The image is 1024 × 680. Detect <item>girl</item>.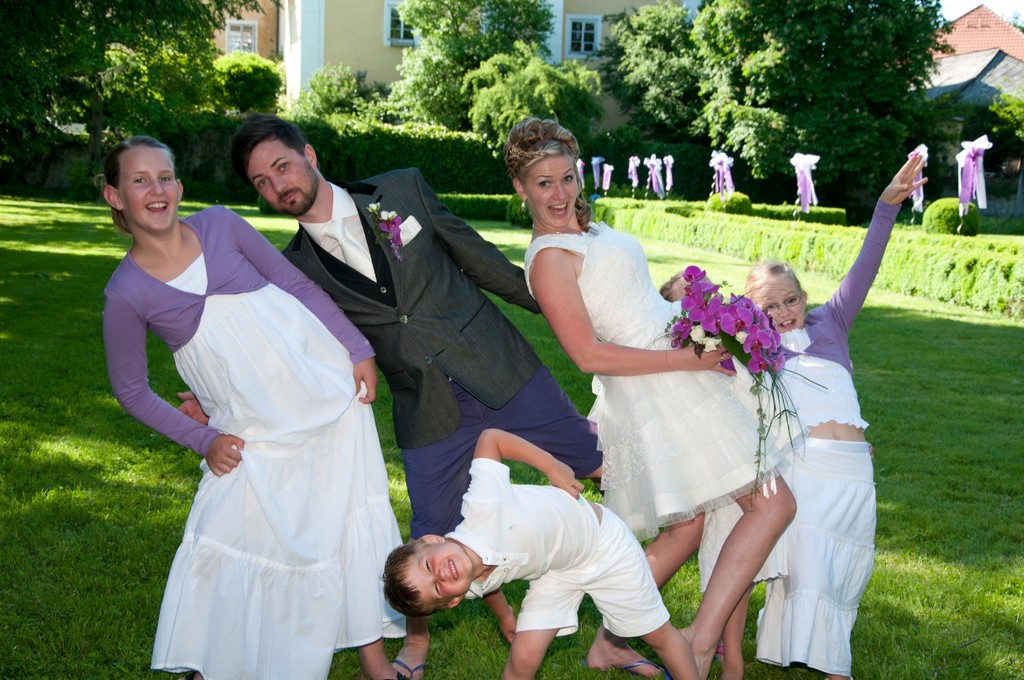
Detection: bbox(744, 152, 927, 679).
